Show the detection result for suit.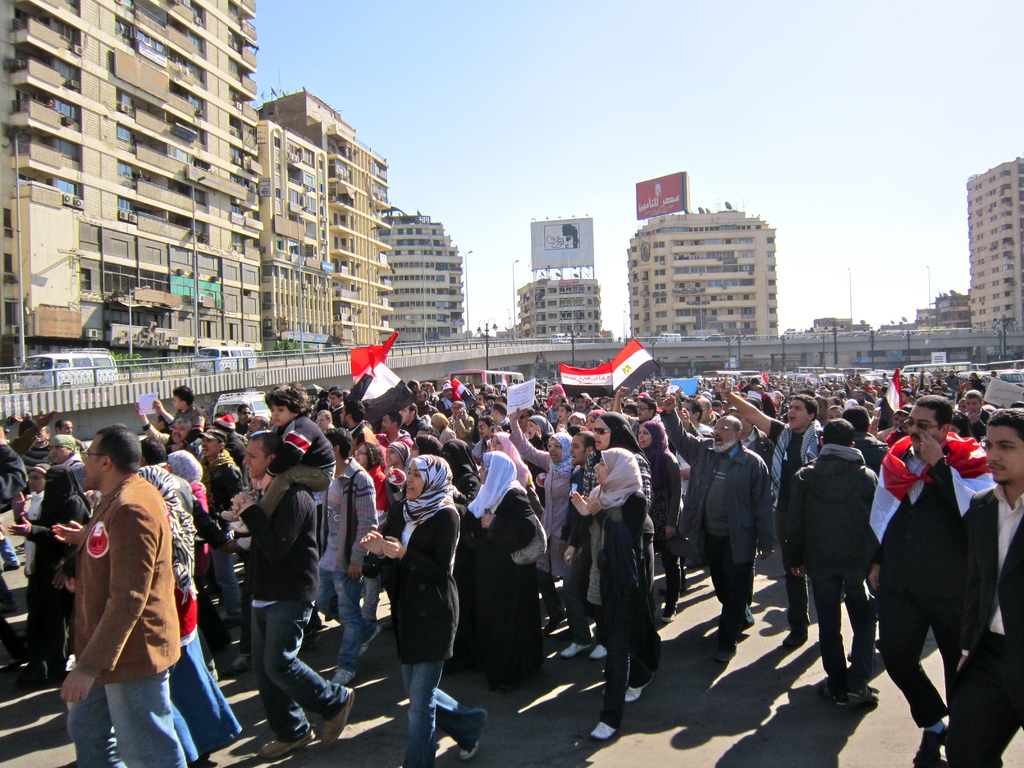
x1=77 y1=476 x2=184 y2=687.
